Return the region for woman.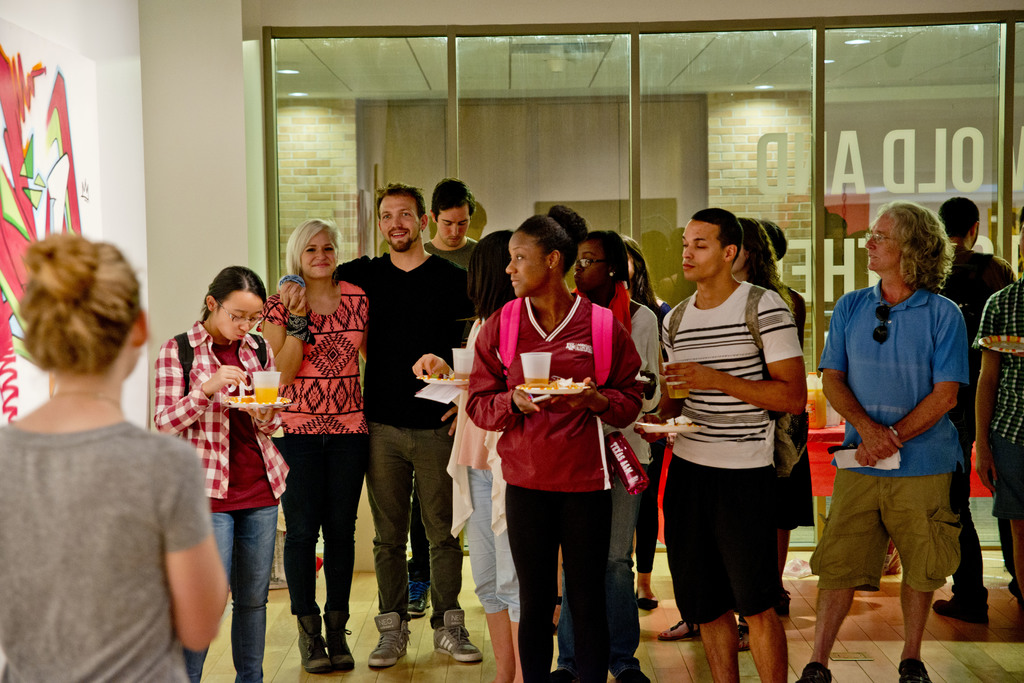
[x1=257, y1=216, x2=371, y2=673].
